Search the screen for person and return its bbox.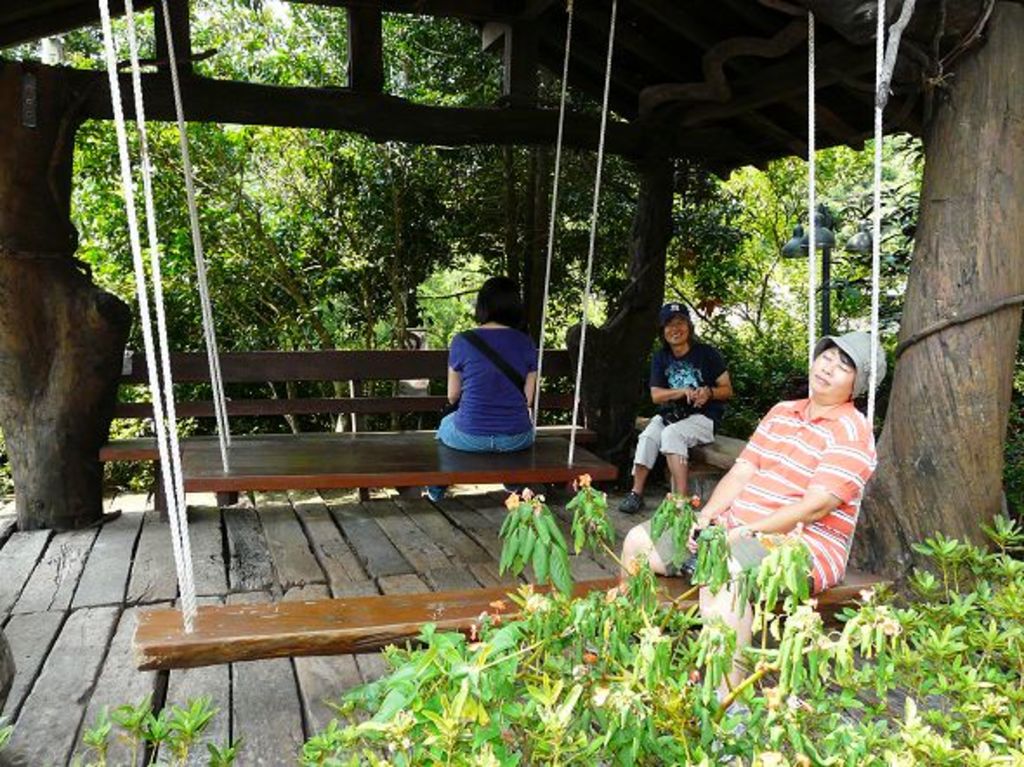
Found: bbox=(618, 325, 890, 710).
